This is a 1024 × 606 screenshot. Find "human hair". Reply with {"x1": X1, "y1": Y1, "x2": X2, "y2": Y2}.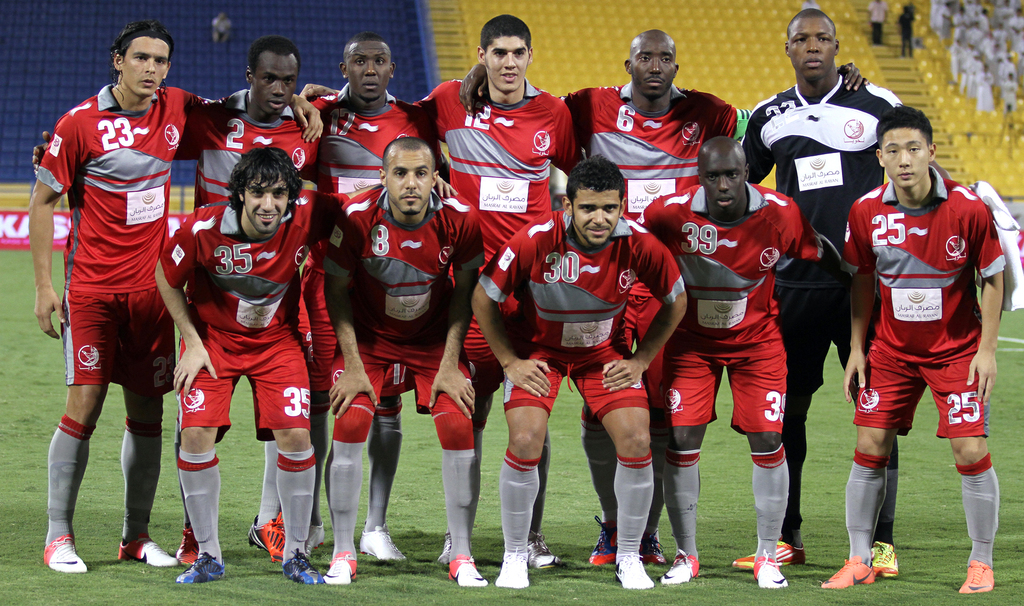
{"x1": 566, "y1": 152, "x2": 626, "y2": 218}.
